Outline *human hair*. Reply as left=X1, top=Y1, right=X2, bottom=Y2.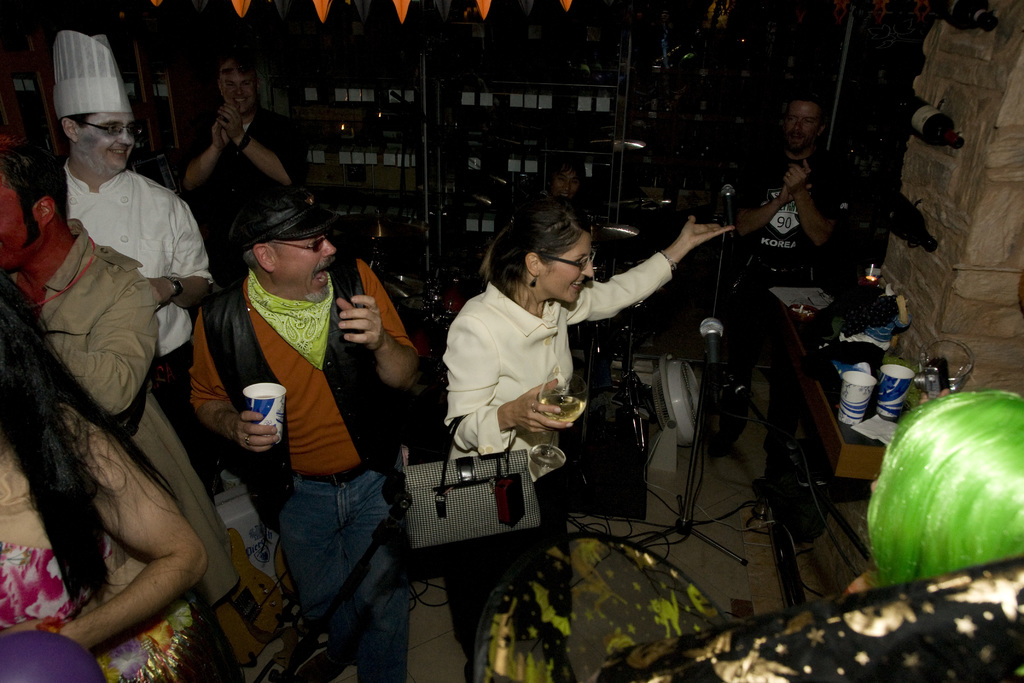
left=782, top=93, right=827, bottom=135.
